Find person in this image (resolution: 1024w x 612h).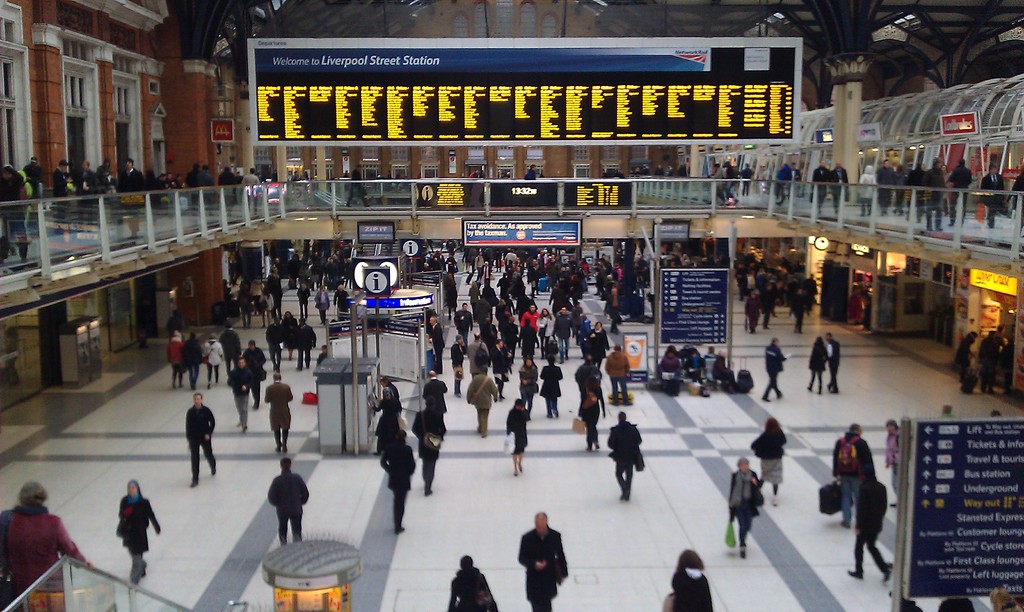
bbox(283, 310, 298, 357).
